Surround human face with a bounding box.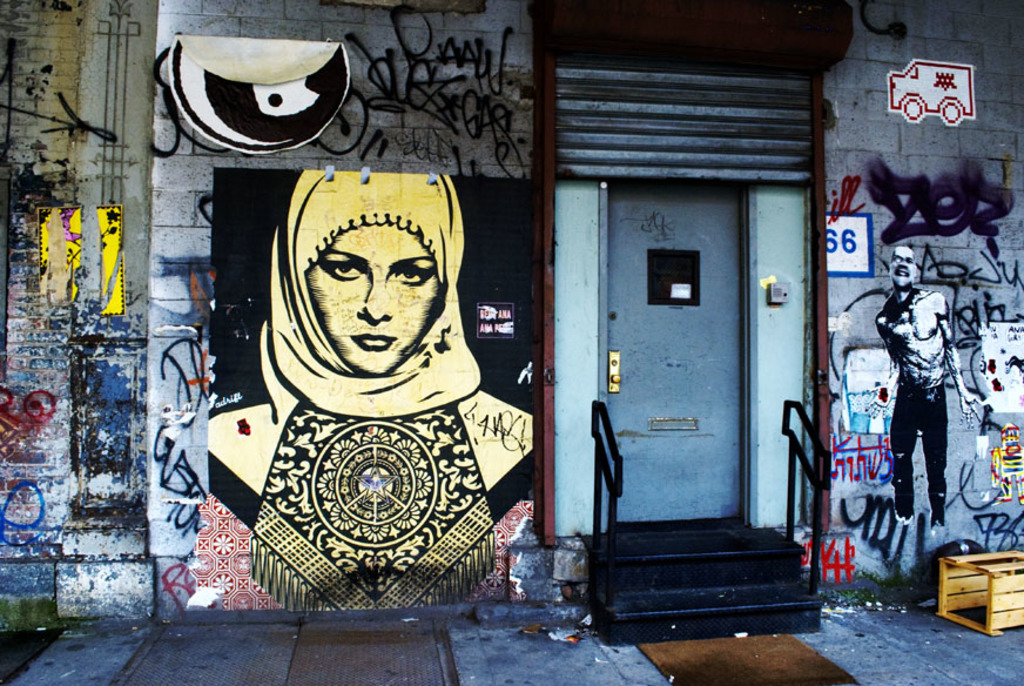
rect(303, 222, 453, 370).
